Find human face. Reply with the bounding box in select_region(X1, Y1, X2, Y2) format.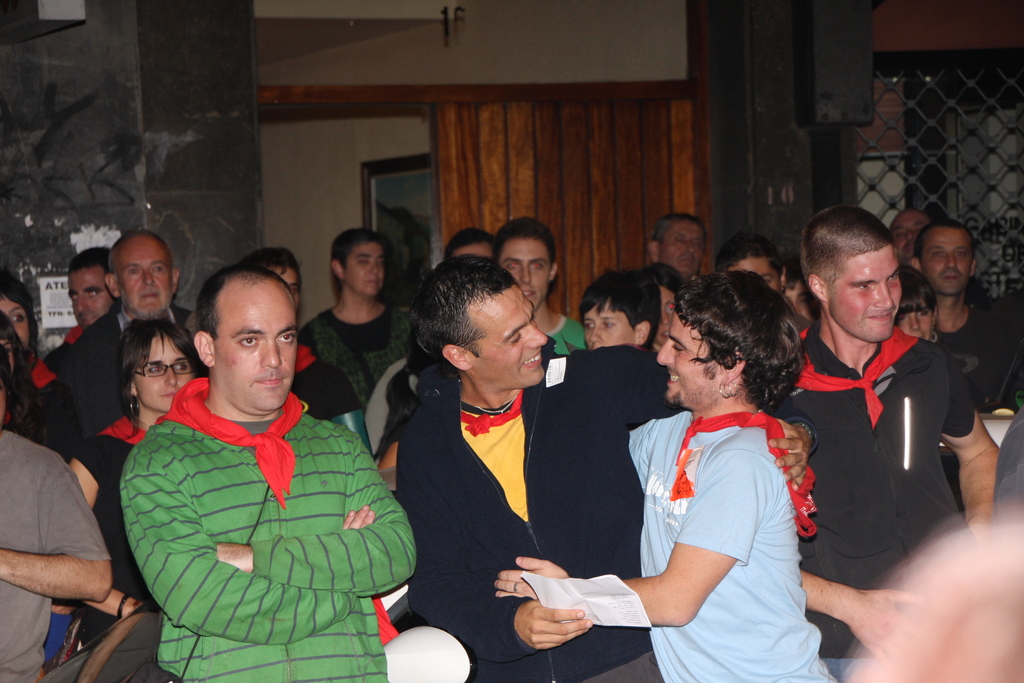
select_region(580, 292, 641, 347).
